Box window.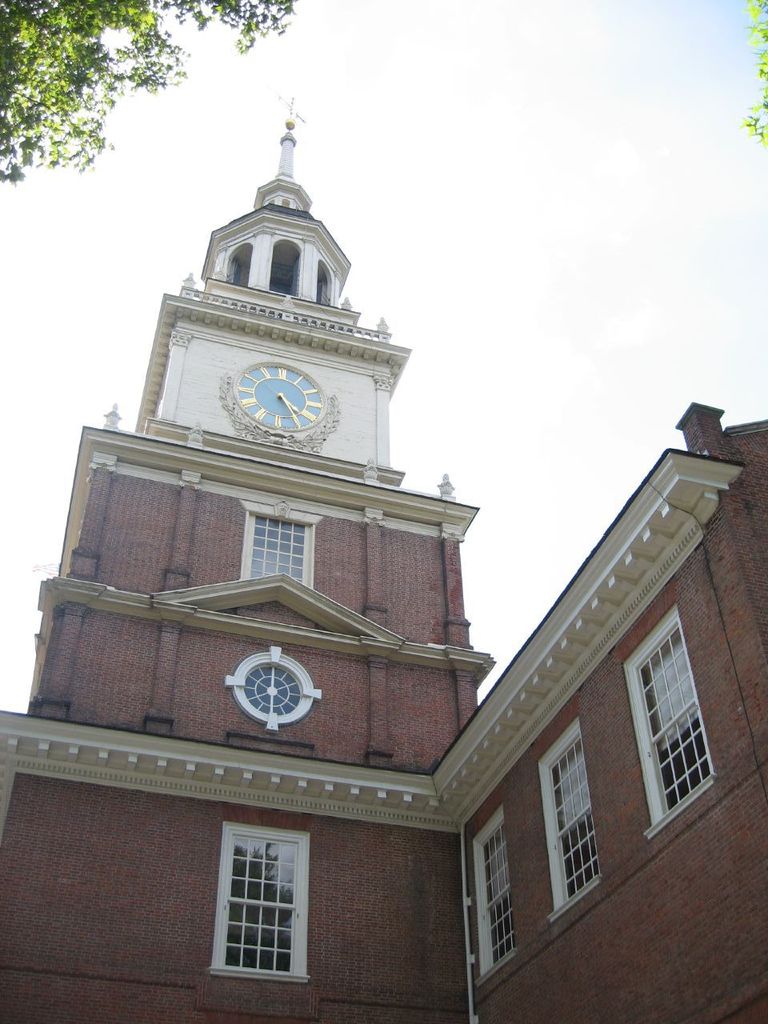
{"x1": 466, "y1": 810, "x2": 517, "y2": 978}.
